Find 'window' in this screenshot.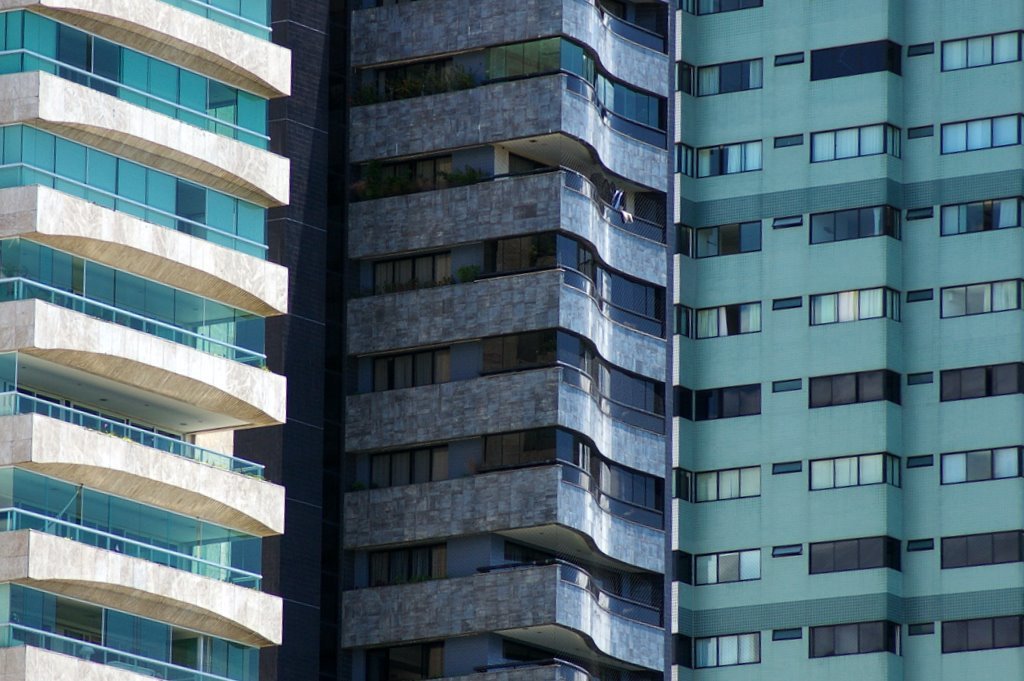
The bounding box for 'window' is <bbox>676, 462, 754, 502</bbox>.
